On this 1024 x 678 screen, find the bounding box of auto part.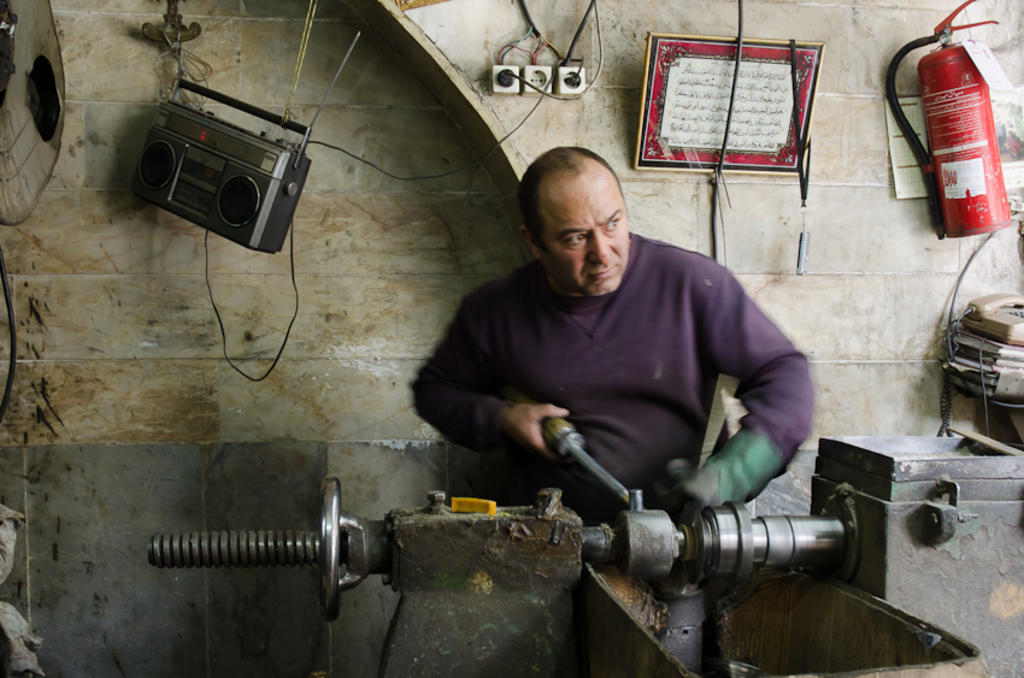
Bounding box: bbox=[146, 473, 859, 620].
